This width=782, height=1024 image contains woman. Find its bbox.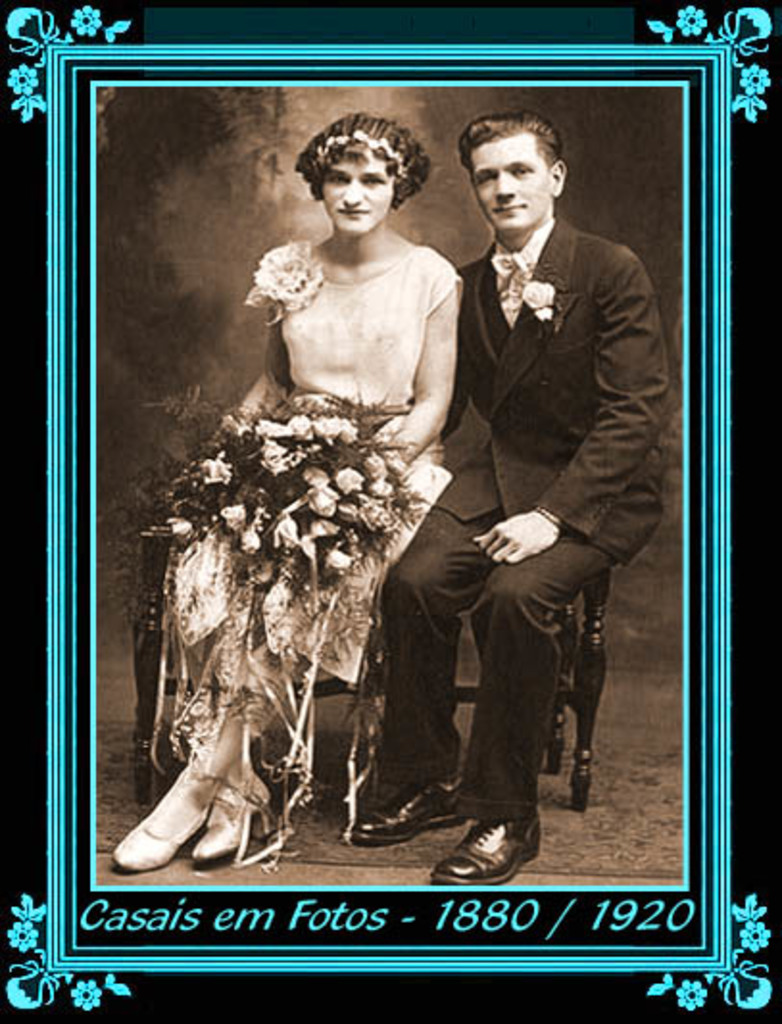
detection(111, 115, 461, 870).
